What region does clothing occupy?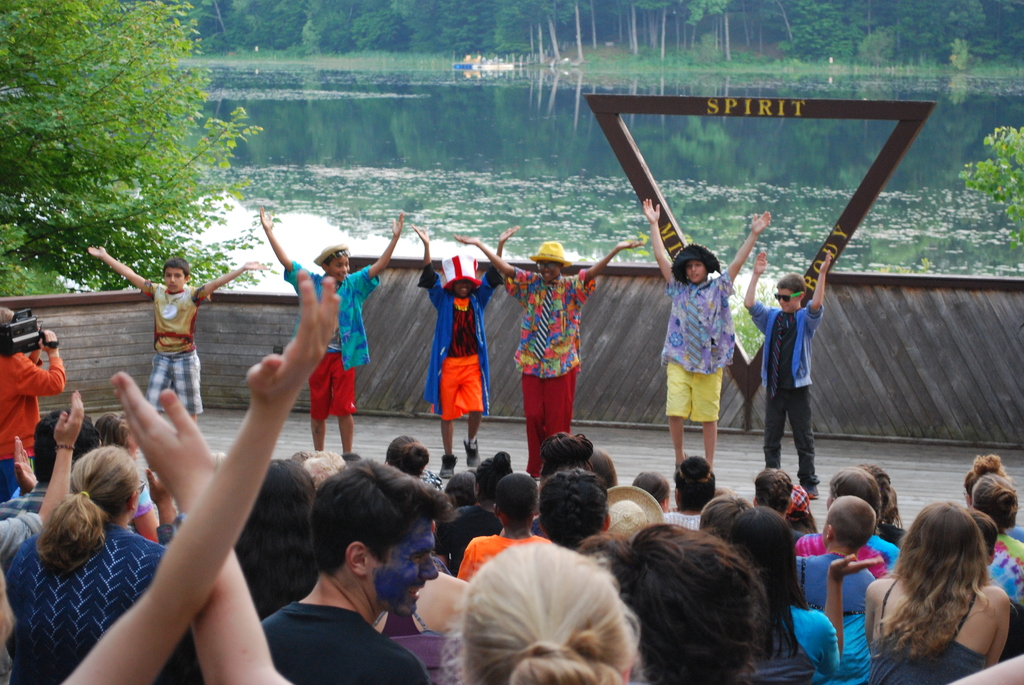
[984, 540, 1023, 595].
